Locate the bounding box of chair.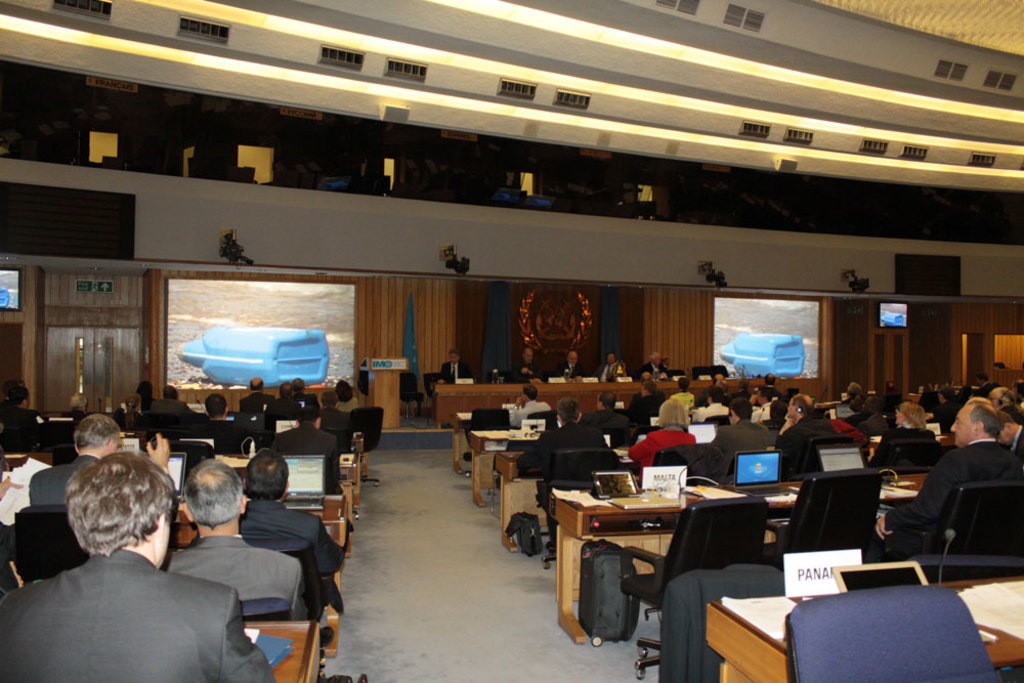
Bounding box: {"x1": 536, "y1": 446, "x2": 621, "y2": 564}.
